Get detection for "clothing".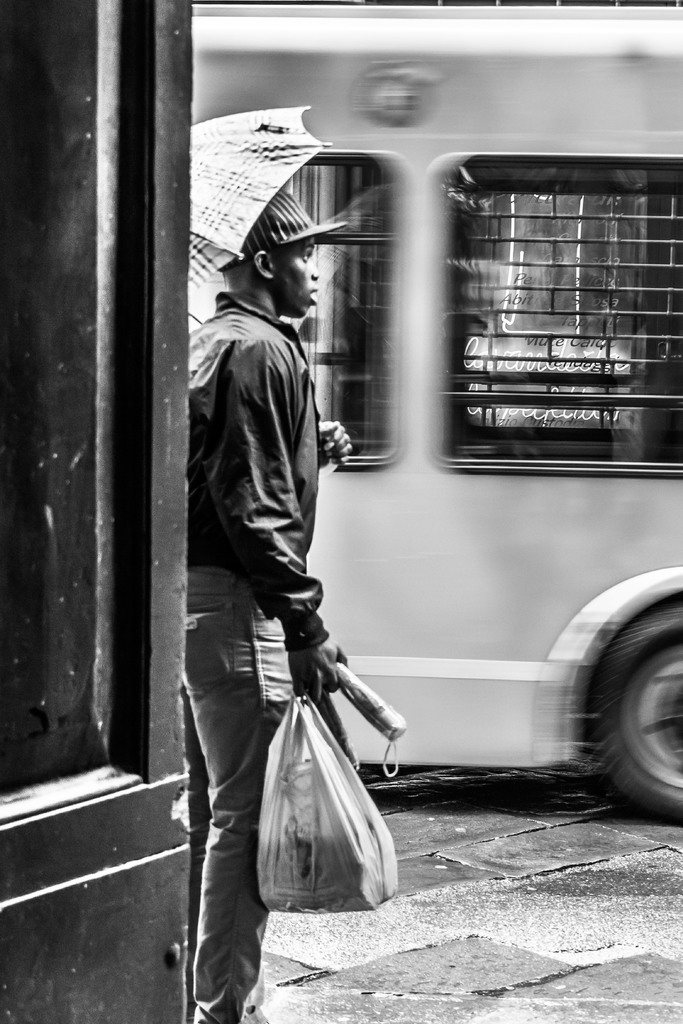
Detection: bbox(231, 175, 336, 260).
